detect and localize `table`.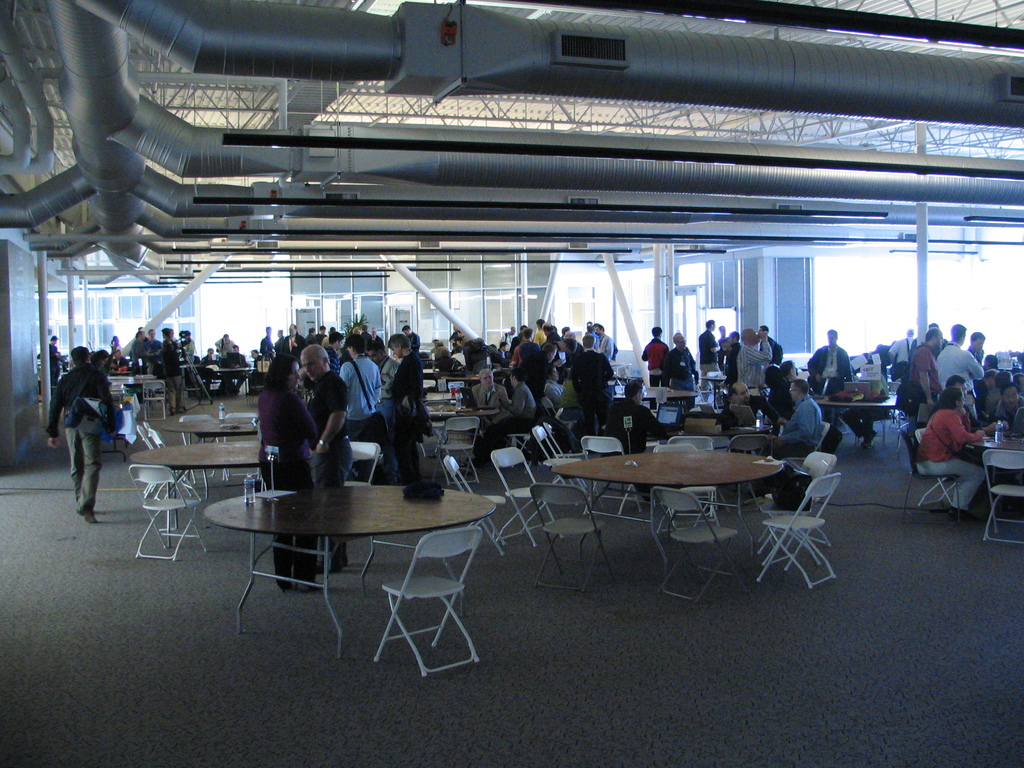
Localized at pyautogui.locateOnScreen(614, 385, 697, 412).
